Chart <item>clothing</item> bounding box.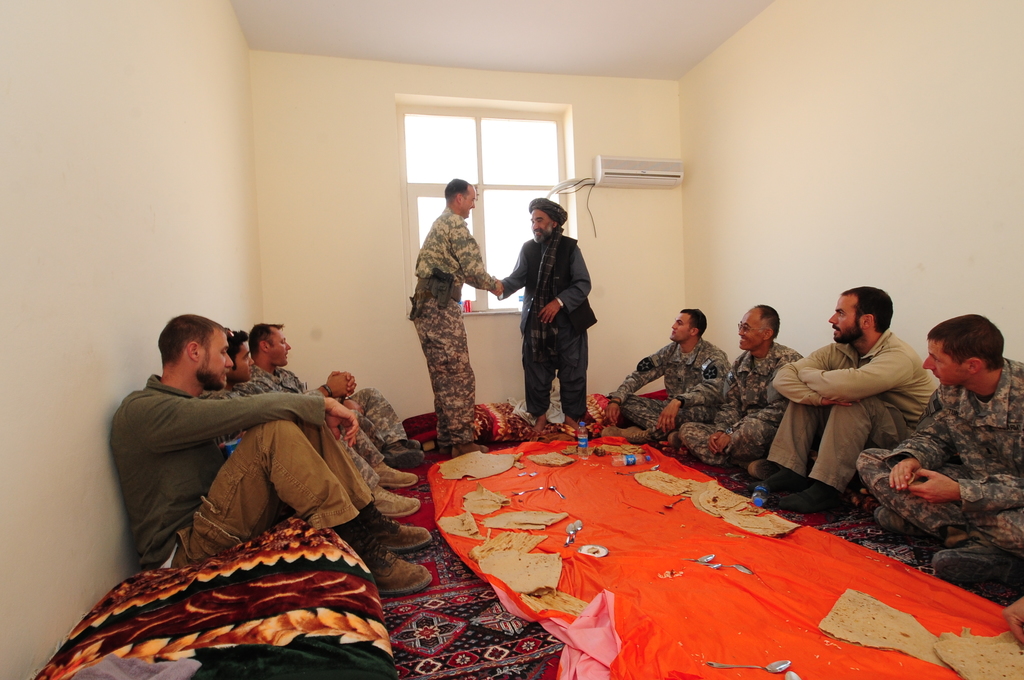
Charted: [left=497, top=232, right=596, bottom=424].
